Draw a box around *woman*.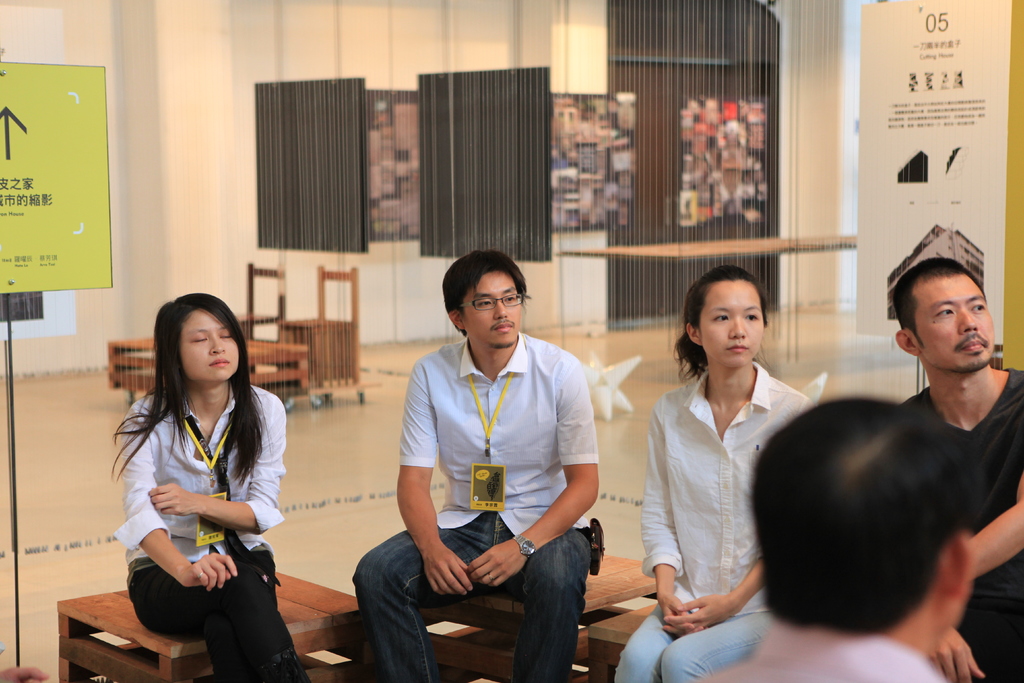
region(107, 295, 311, 679).
